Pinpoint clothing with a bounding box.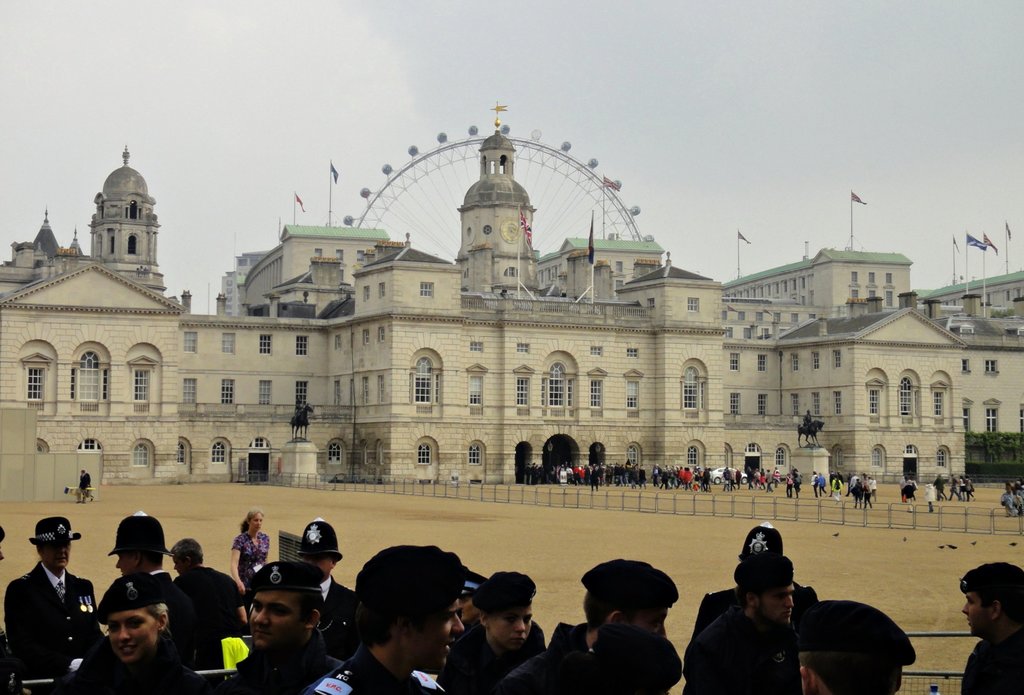
[308,643,443,694].
